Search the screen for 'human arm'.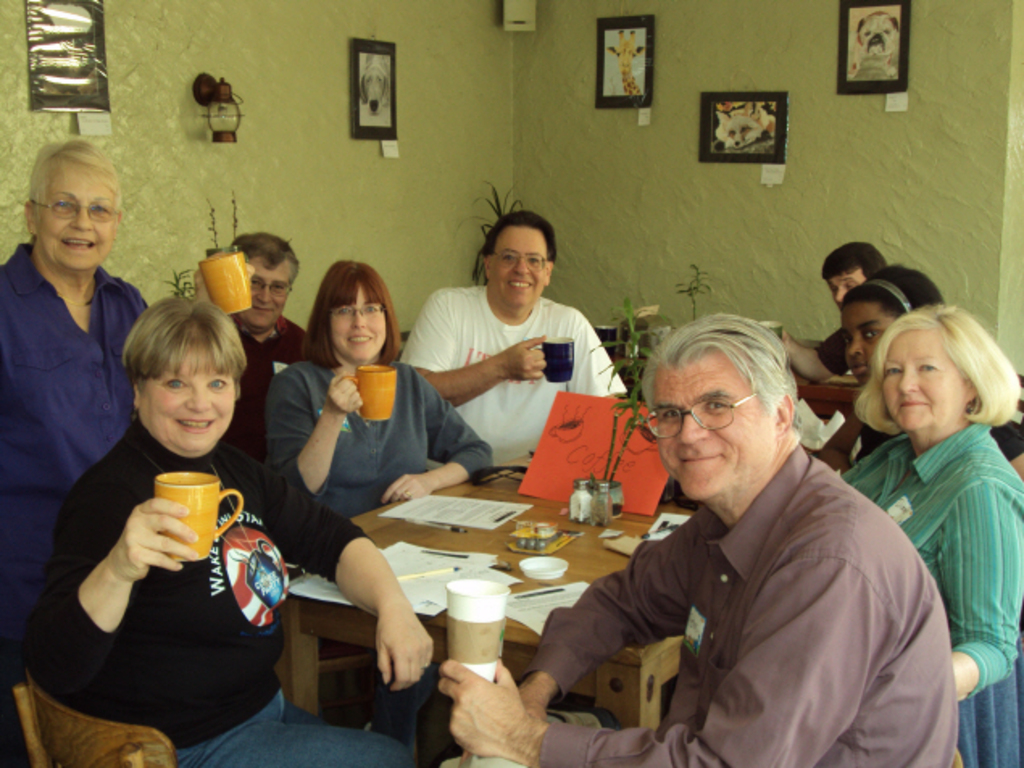
Found at (left=945, top=458, right=1019, bottom=697).
